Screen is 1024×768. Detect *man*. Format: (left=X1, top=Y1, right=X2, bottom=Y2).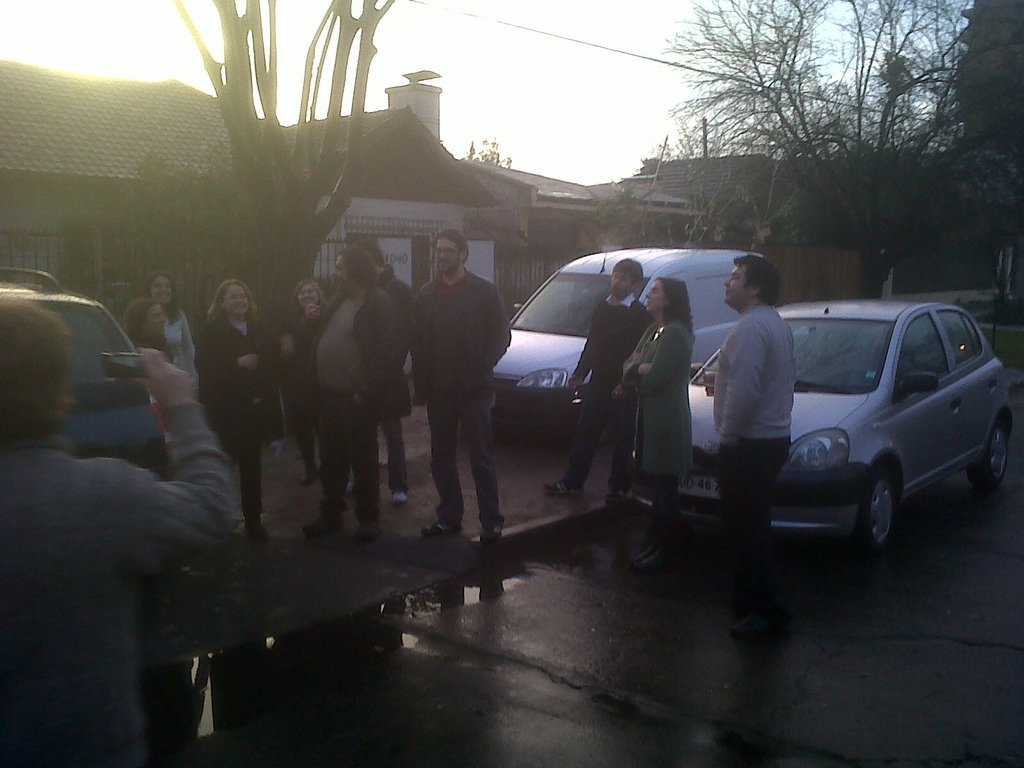
(left=543, top=254, right=649, bottom=509).
